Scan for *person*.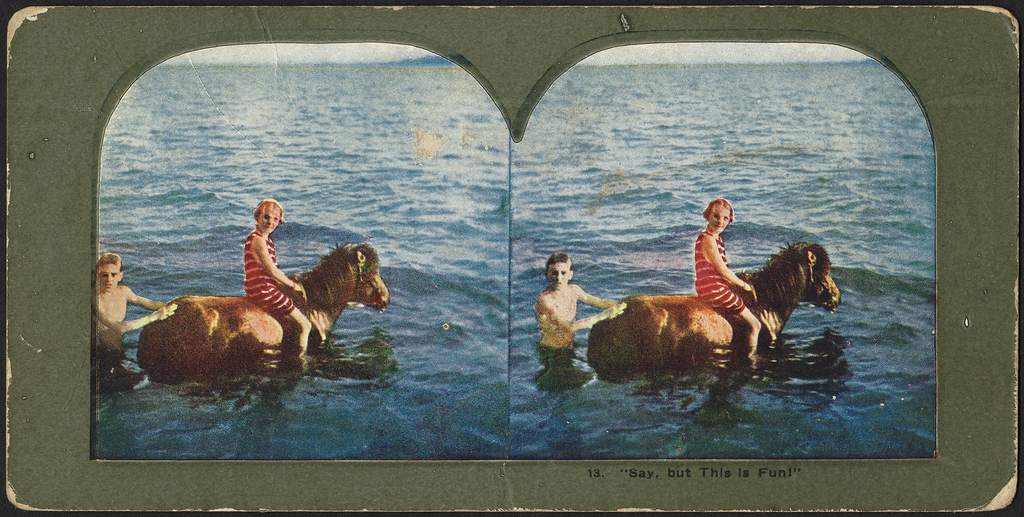
Scan result: l=535, t=253, r=627, b=352.
